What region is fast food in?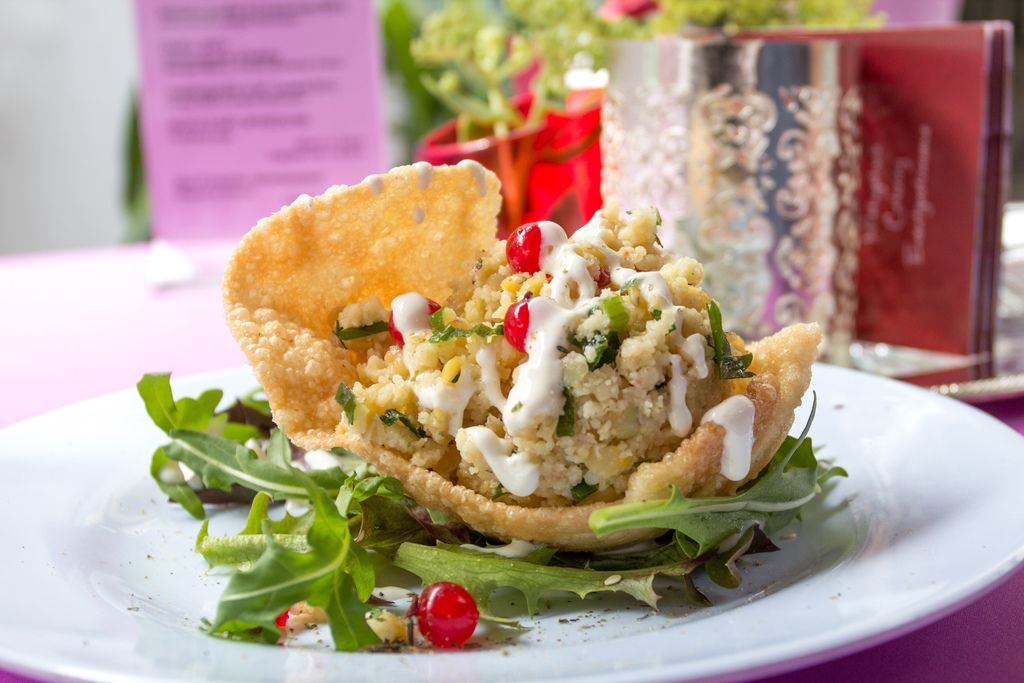
x1=218 y1=144 x2=836 y2=607.
